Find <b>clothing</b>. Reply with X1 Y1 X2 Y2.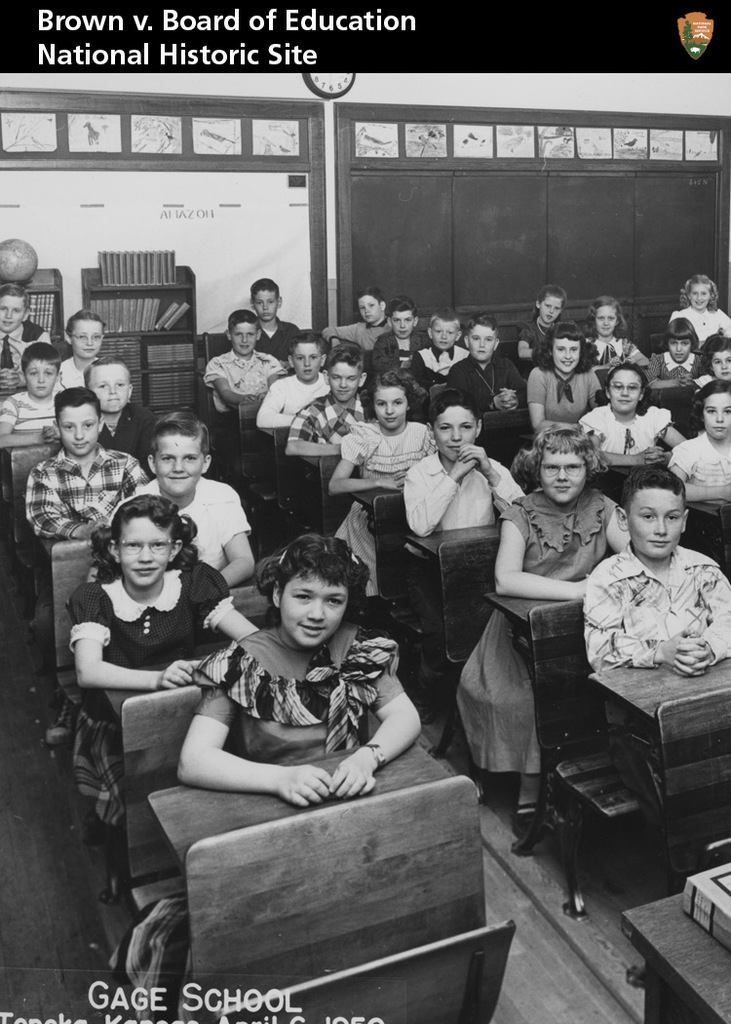
15 423 153 551.
